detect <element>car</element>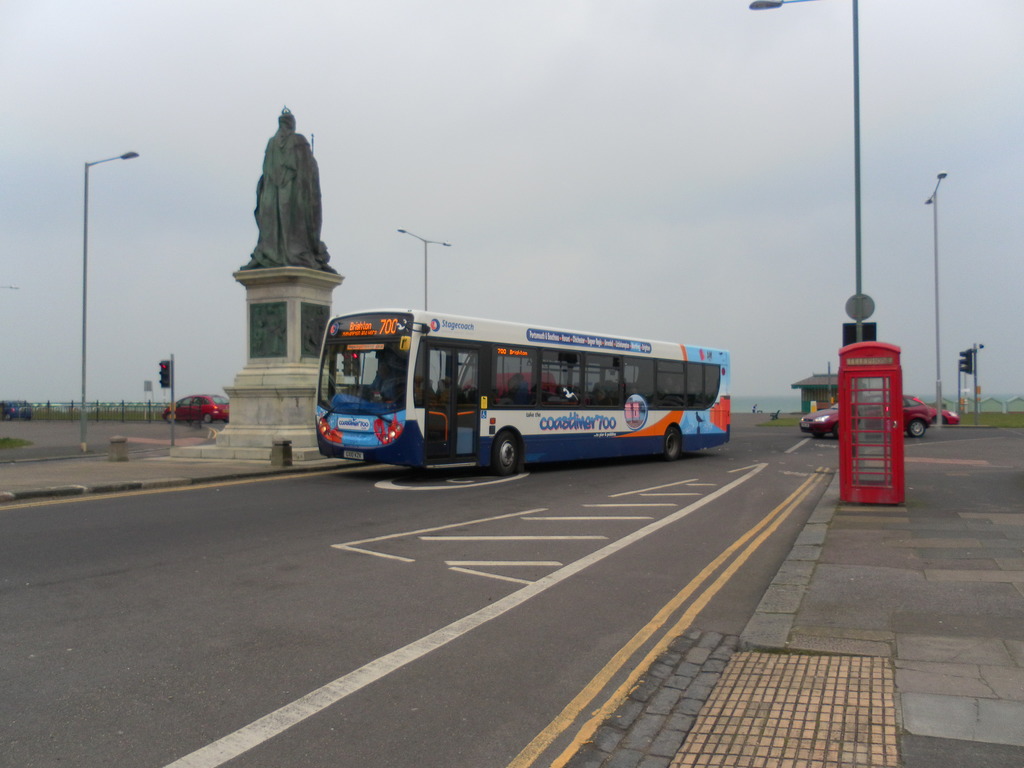
select_region(798, 396, 935, 440)
